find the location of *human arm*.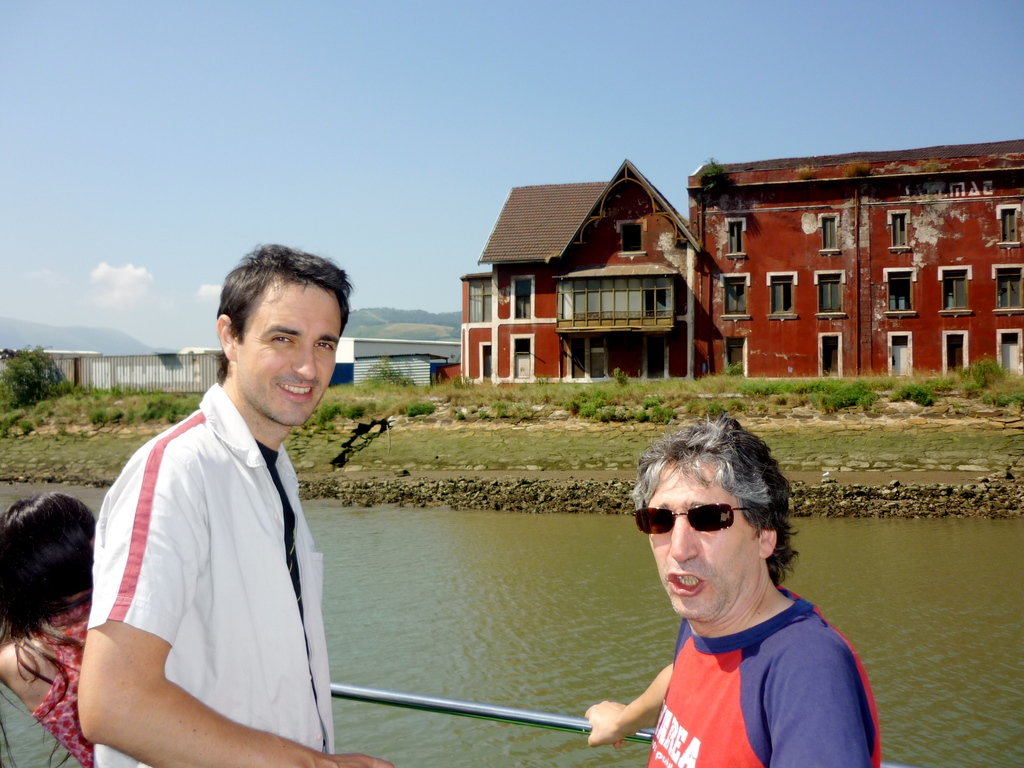
Location: (79, 433, 397, 767).
